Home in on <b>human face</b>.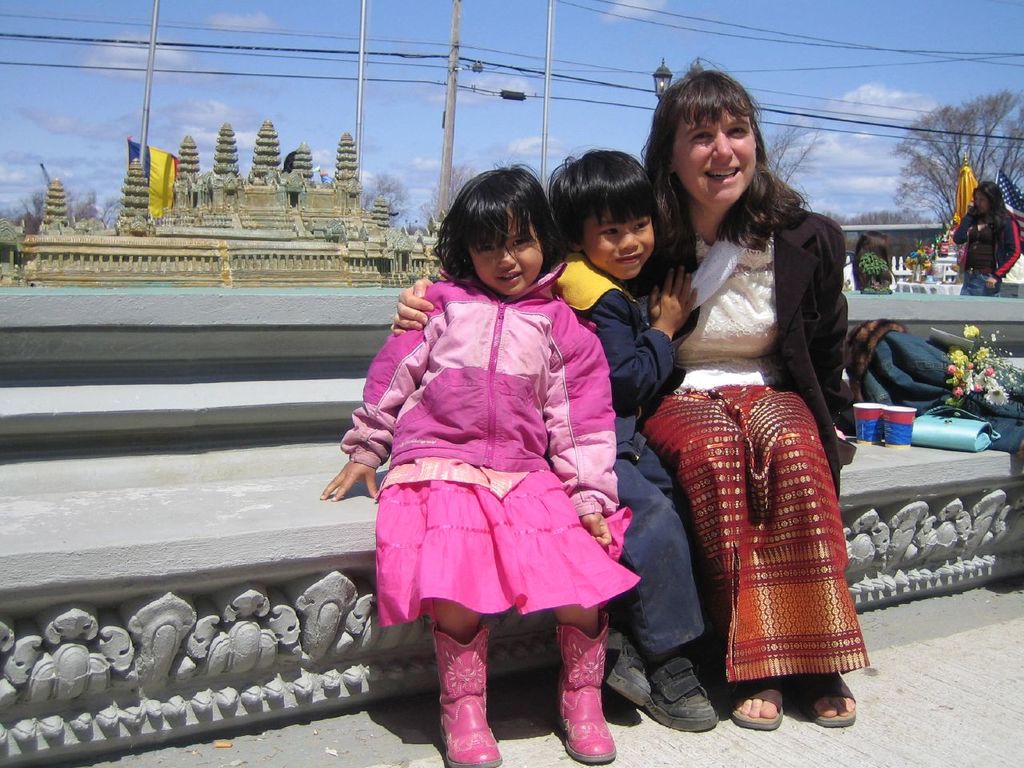
Homed in at l=973, t=188, r=991, b=214.
